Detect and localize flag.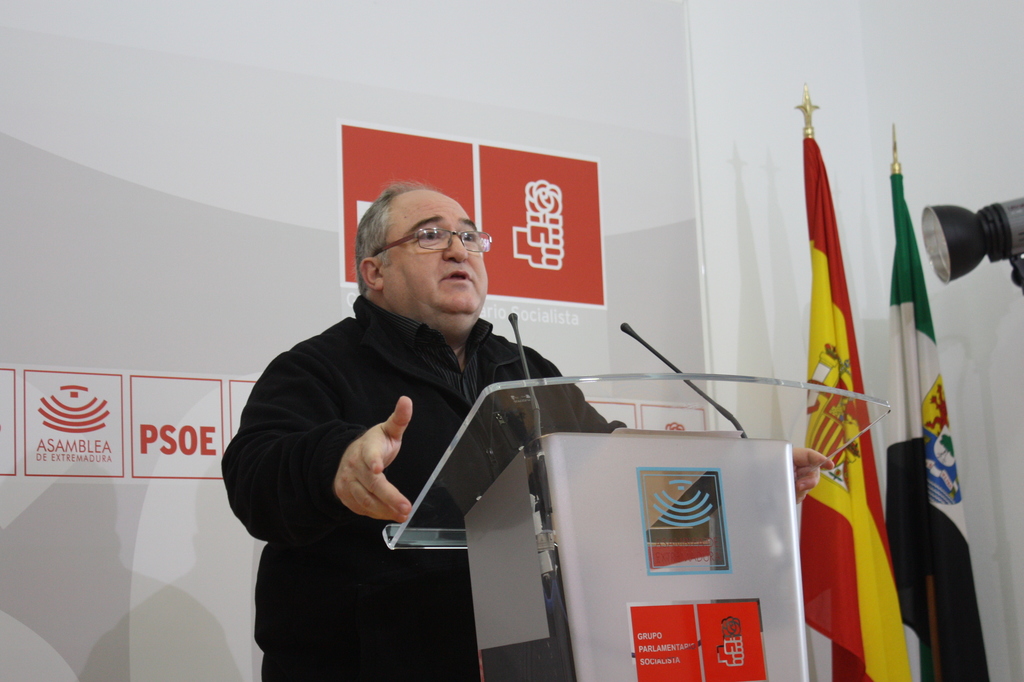
Localized at rect(883, 172, 989, 681).
